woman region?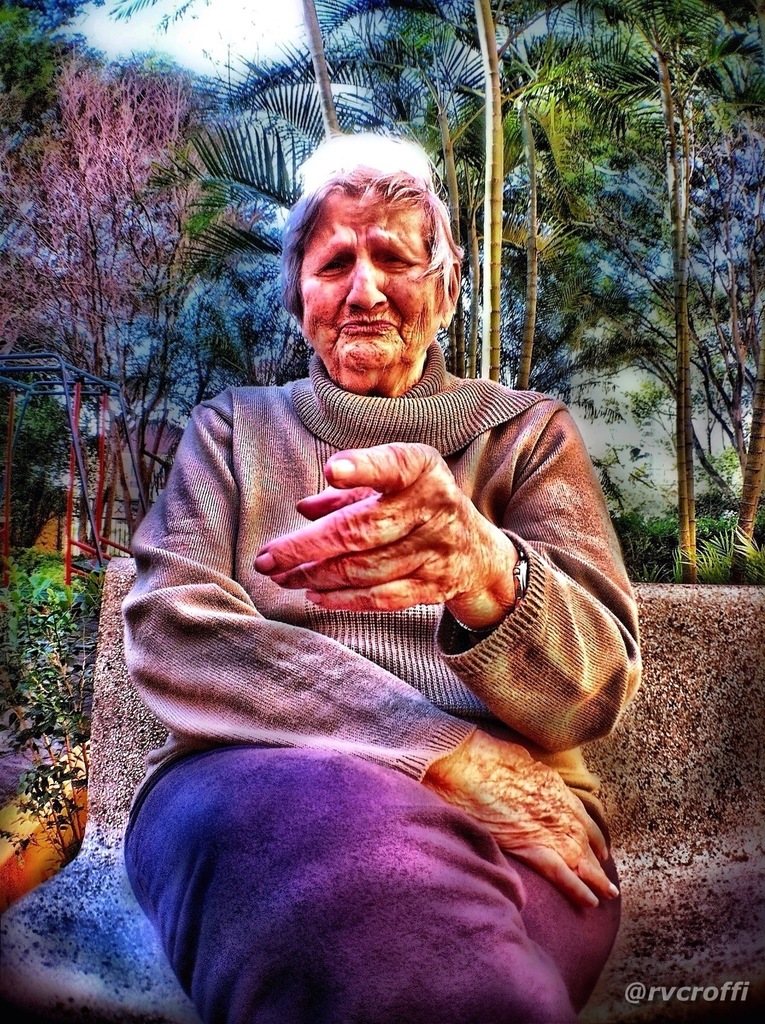
detection(85, 128, 656, 986)
